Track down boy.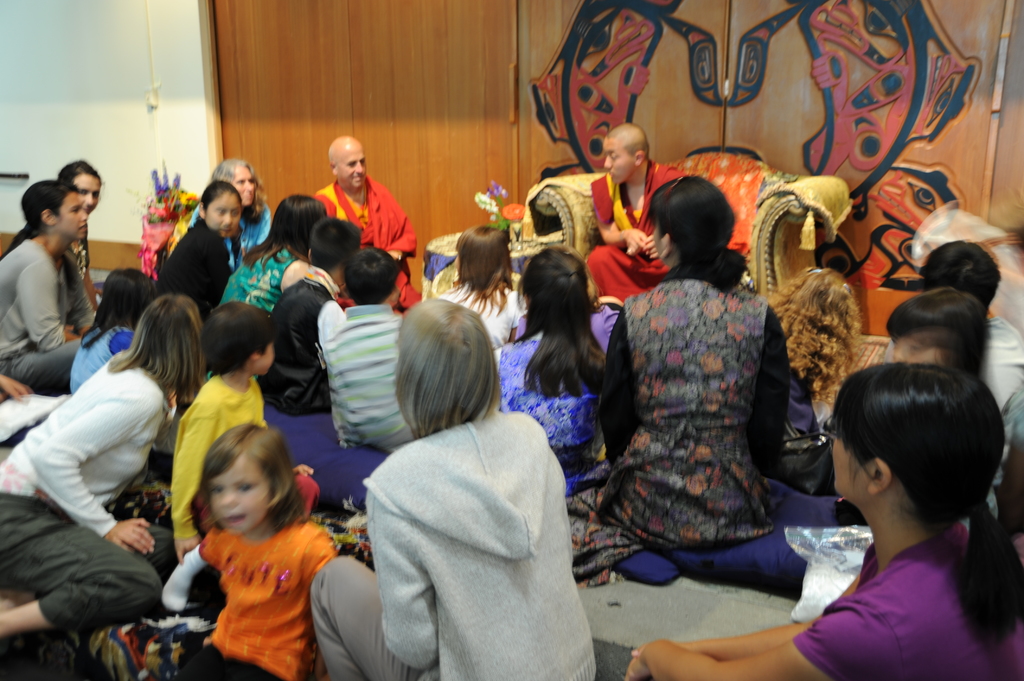
Tracked to [x1=324, y1=248, x2=413, y2=457].
